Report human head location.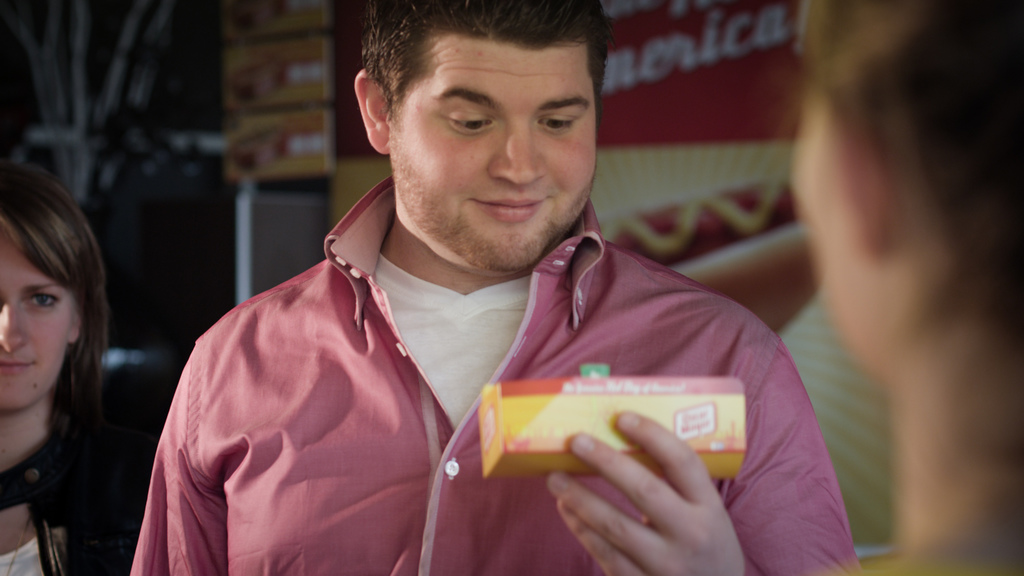
Report: {"x1": 355, "y1": 8, "x2": 614, "y2": 258}.
